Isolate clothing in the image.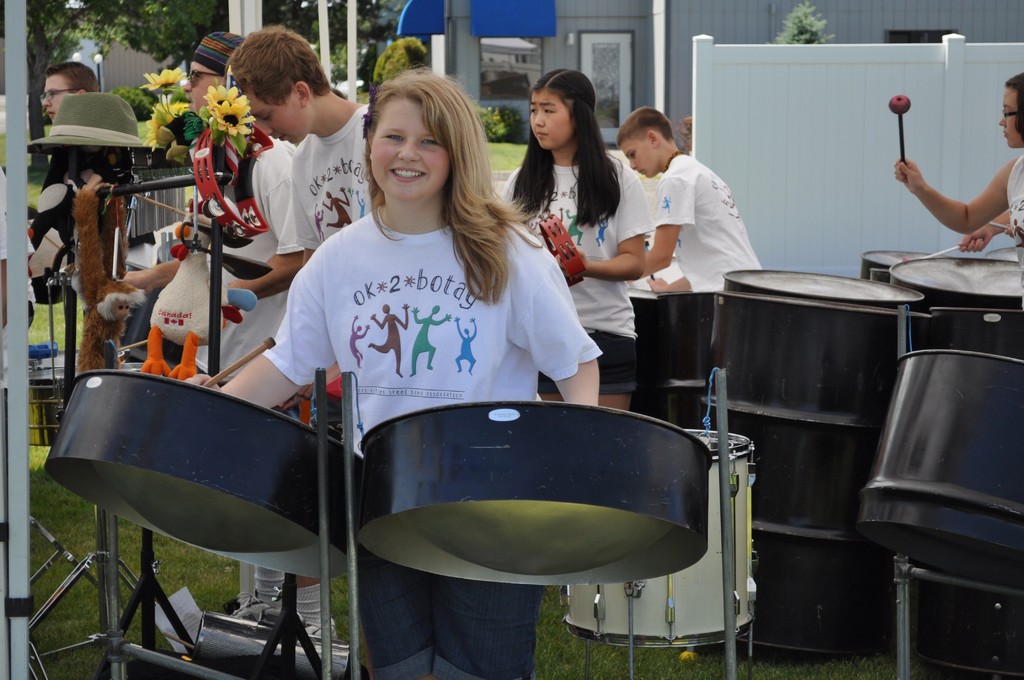
Isolated region: select_region(187, 136, 322, 382).
